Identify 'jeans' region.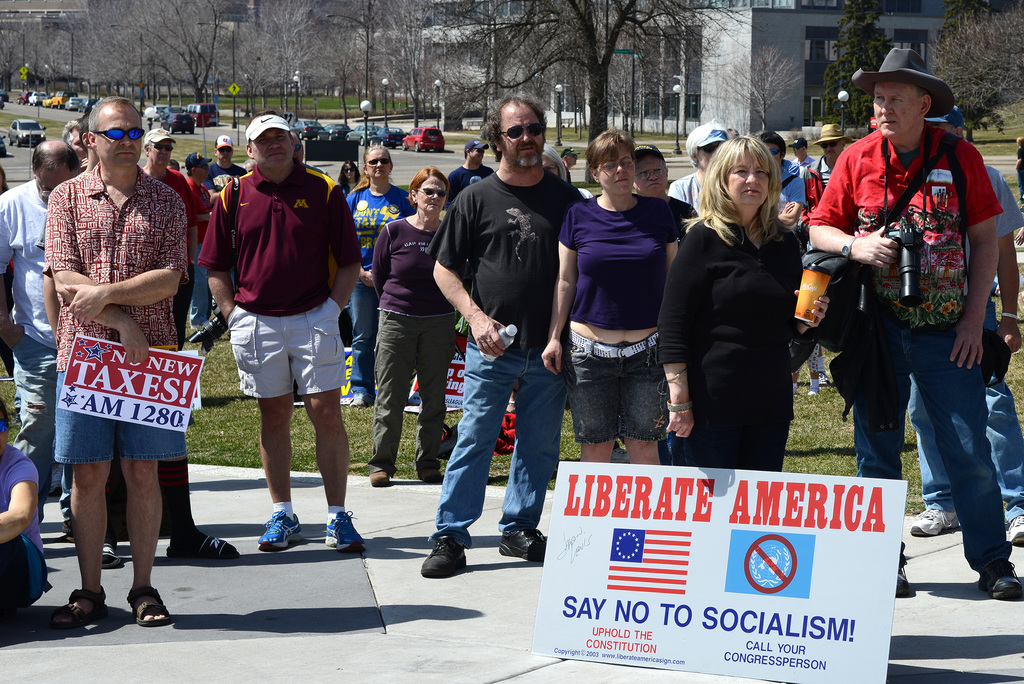
Region: rect(344, 269, 378, 391).
